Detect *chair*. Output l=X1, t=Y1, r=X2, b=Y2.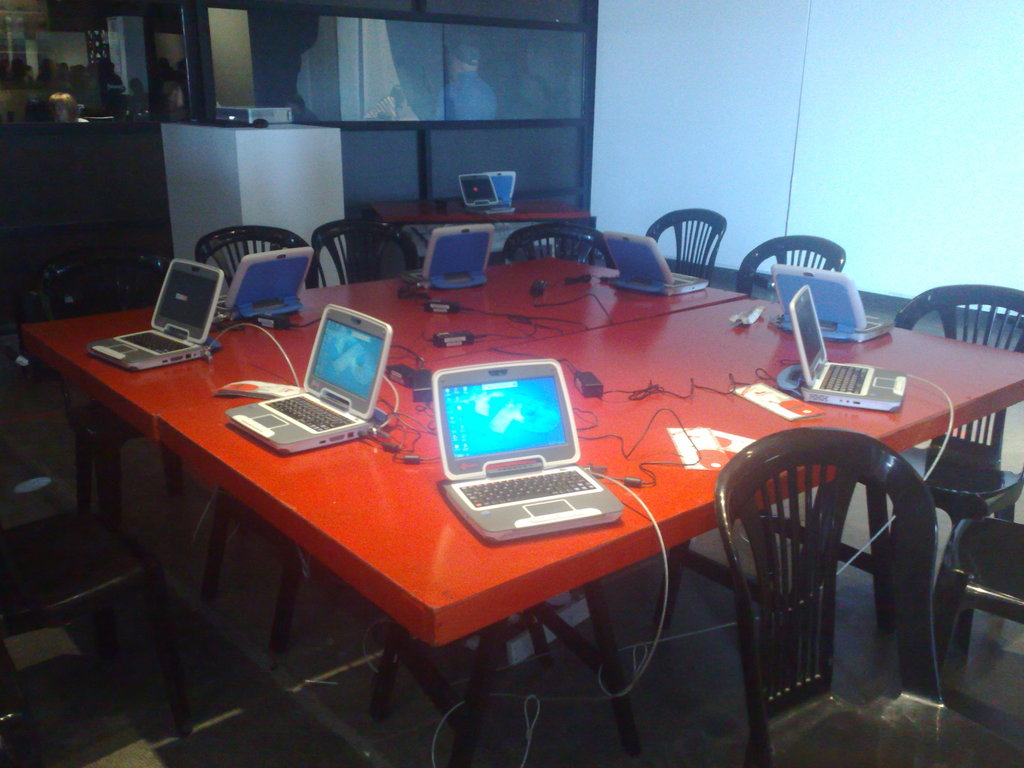
l=309, t=218, r=427, b=289.
